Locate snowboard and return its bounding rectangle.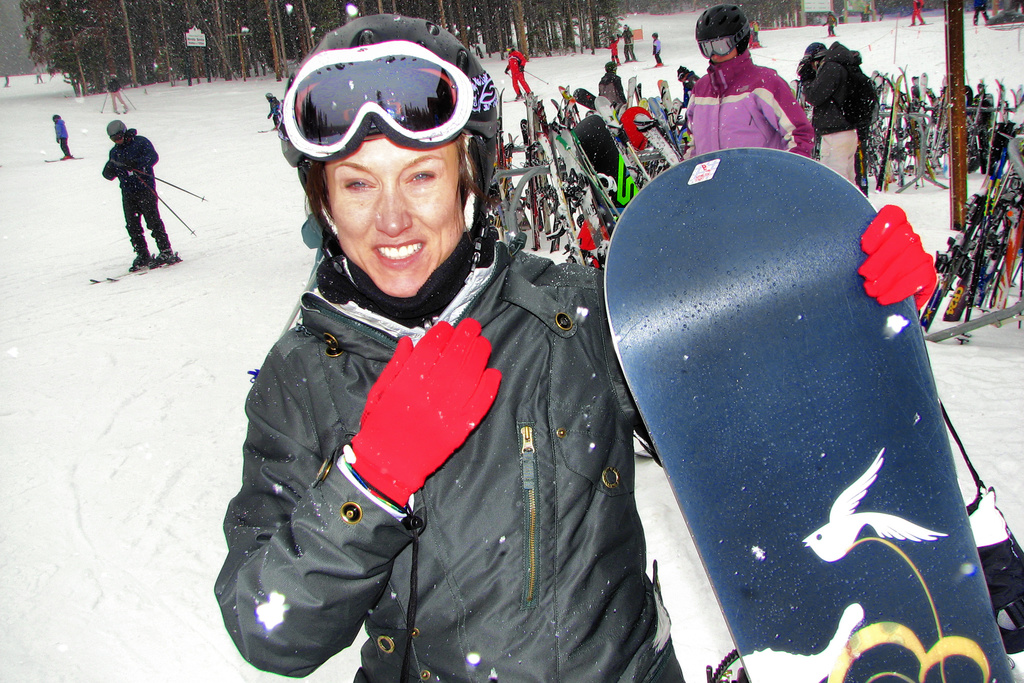
pyautogui.locateOnScreen(572, 88, 595, 111).
